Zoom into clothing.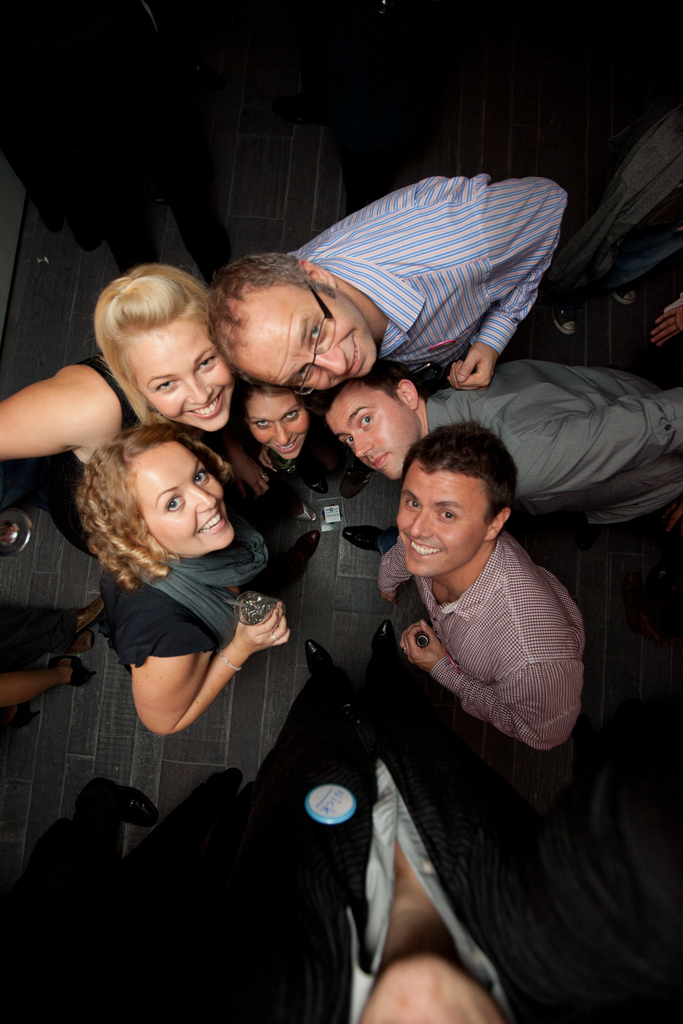
Zoom target: BBox(548, 109, 682, 314).
